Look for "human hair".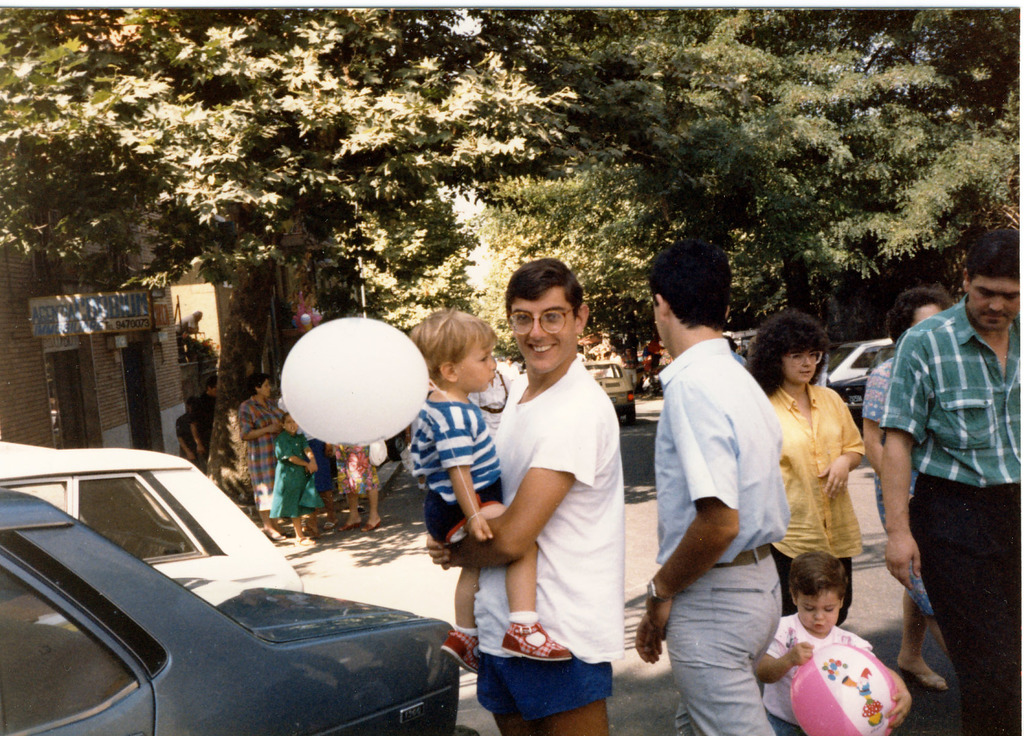
Found: [x1=502, y1=256, x2=585, y2=321].
